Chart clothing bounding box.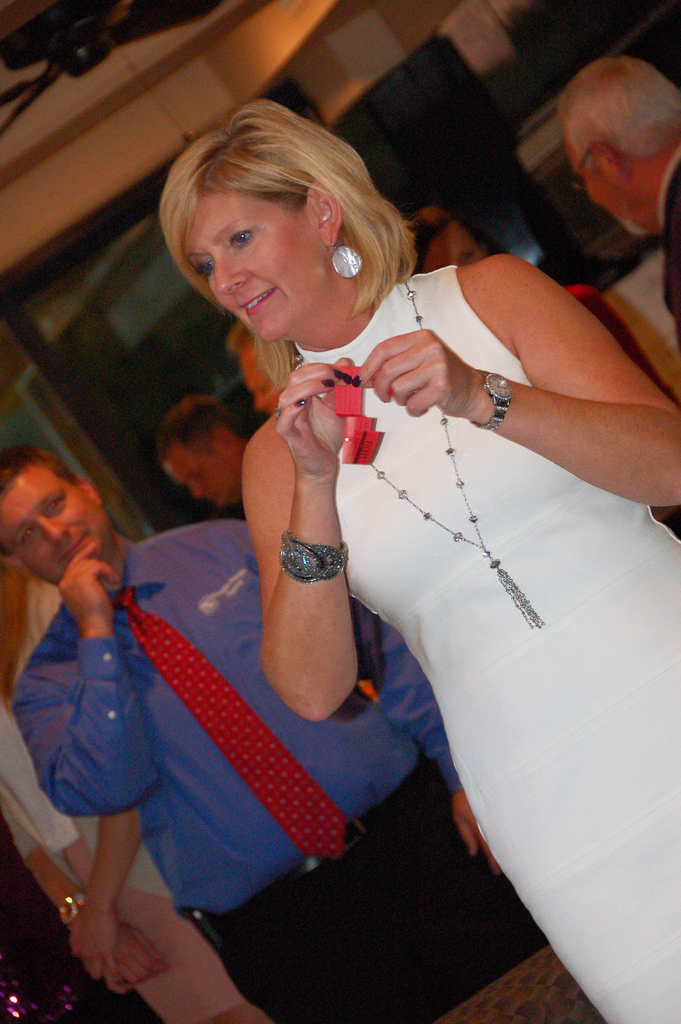
Charted: detection(197, 752, 547, 1023).
